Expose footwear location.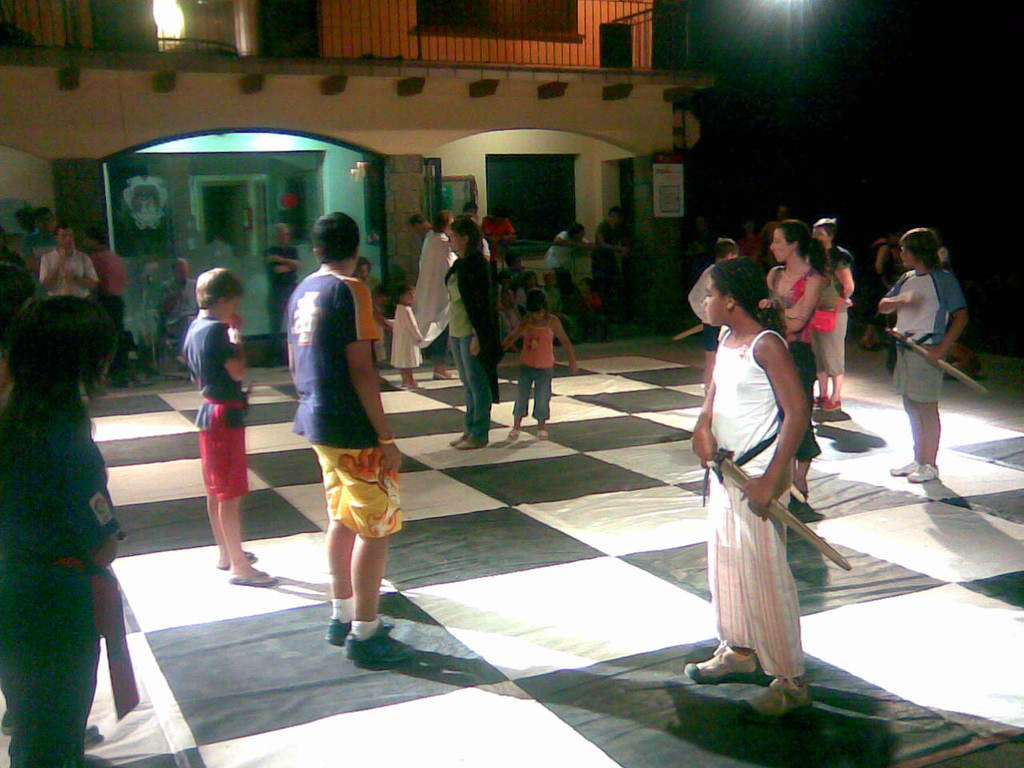
Exposed at x1=344, y1=626, x2=414, y2=660.
